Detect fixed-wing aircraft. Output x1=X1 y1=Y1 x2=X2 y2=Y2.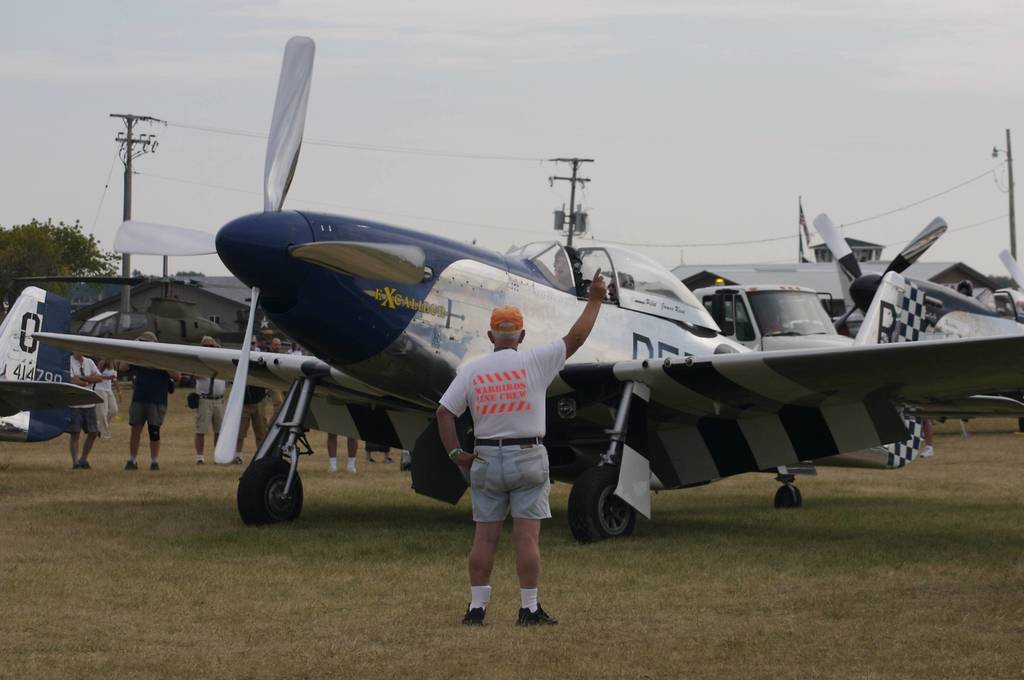
x1=797 y1=213 x2=1023 y2=444.
